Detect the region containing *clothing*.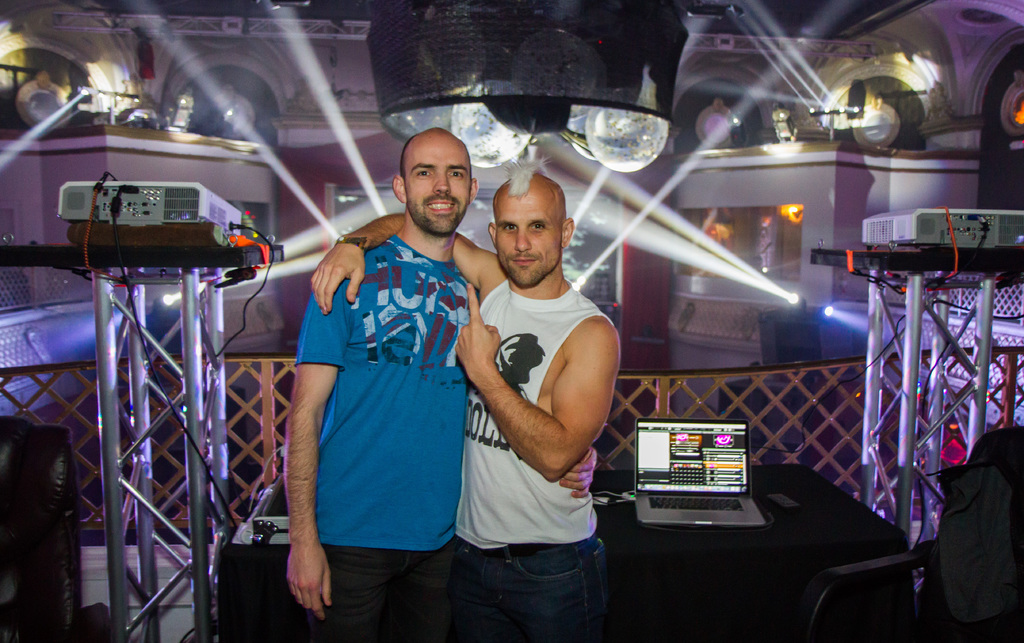
294, 233, 481, 642.
